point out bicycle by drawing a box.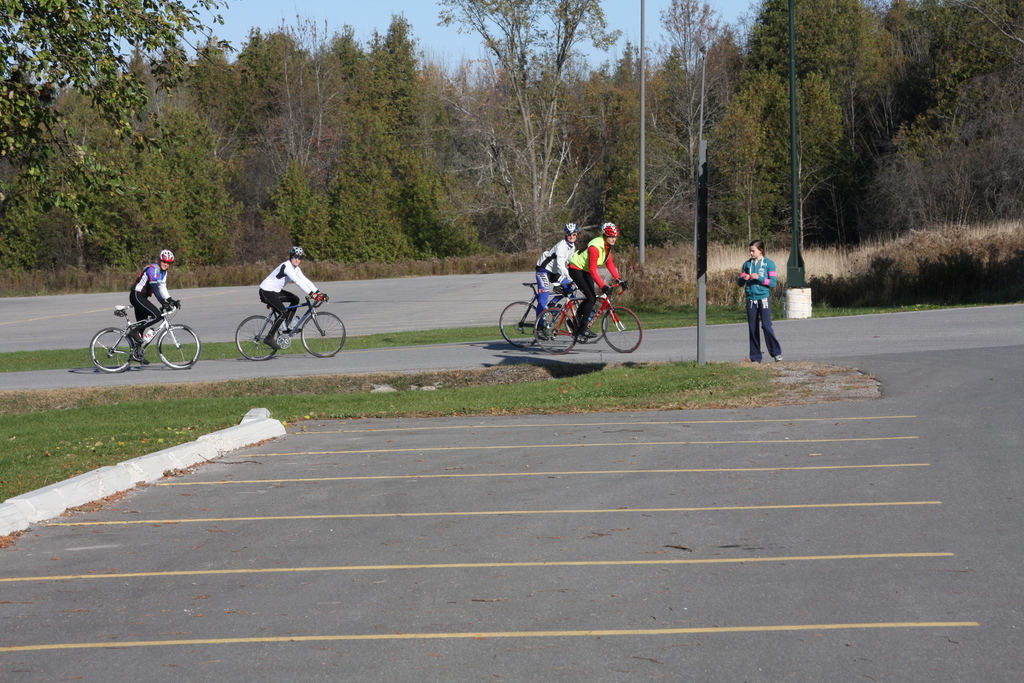
[left=234, top=288, right=346, bottom=358].
